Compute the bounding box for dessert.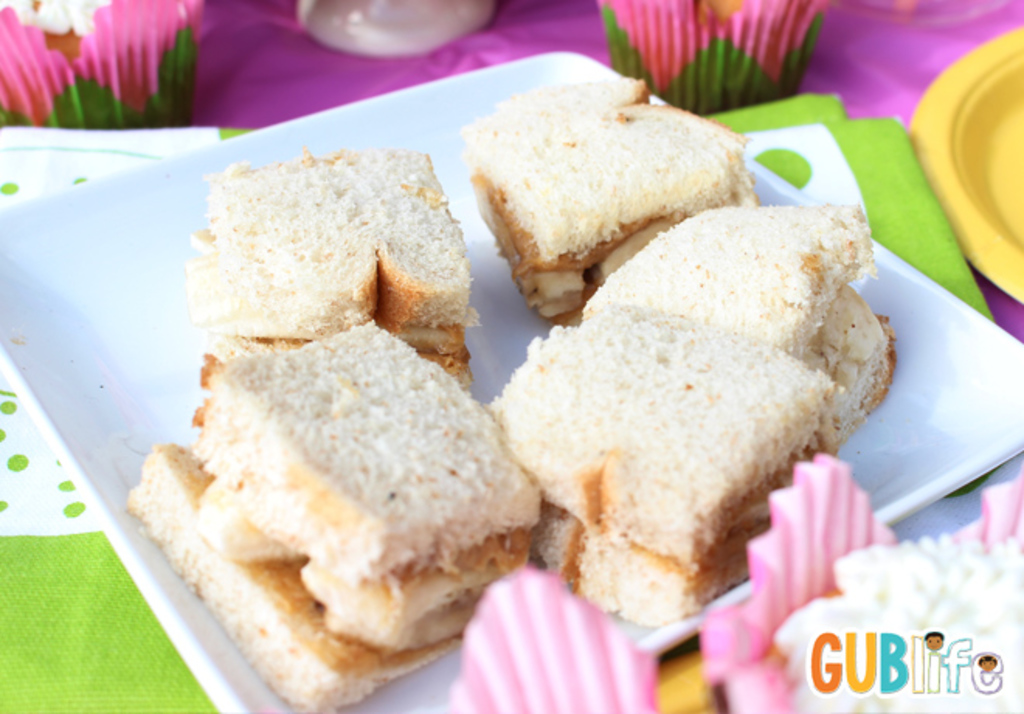
<region>123, 323, 541, 712</region>.
